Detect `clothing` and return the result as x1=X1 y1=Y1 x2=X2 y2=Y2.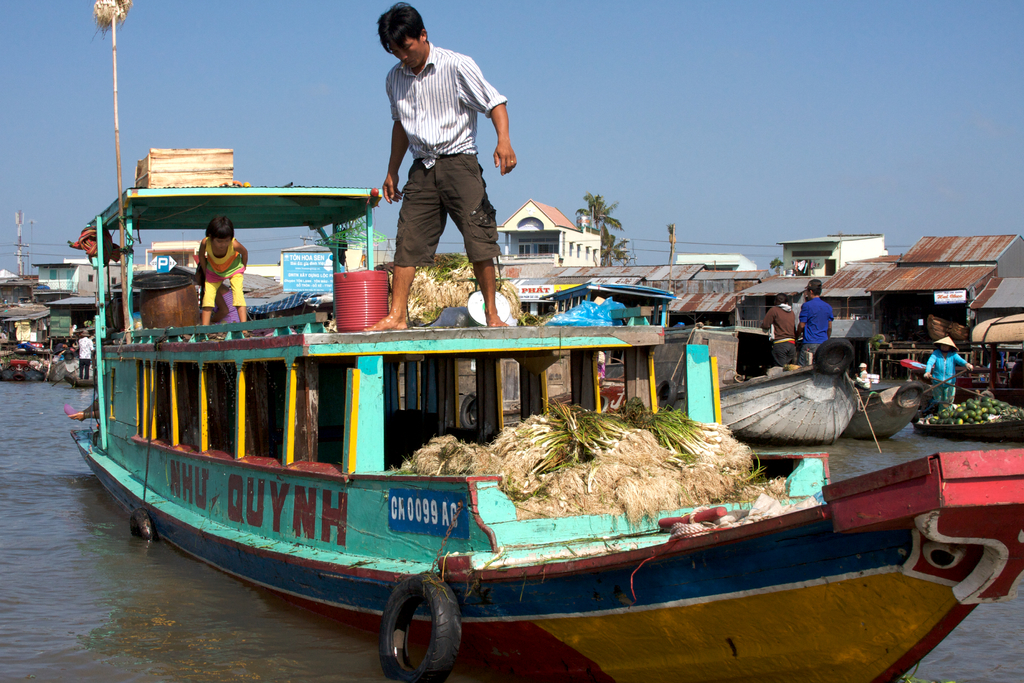
x1=797 y1=260 x2=805 y2=270.
